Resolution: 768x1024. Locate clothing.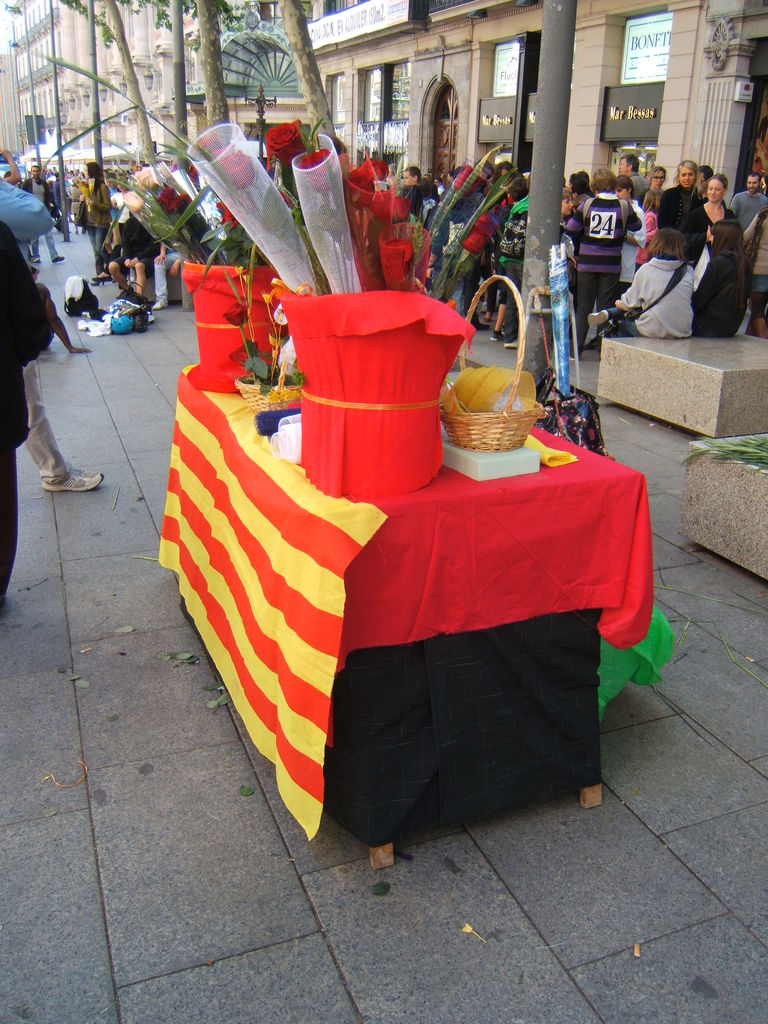
l=662, t=185, r=693, b=260.
